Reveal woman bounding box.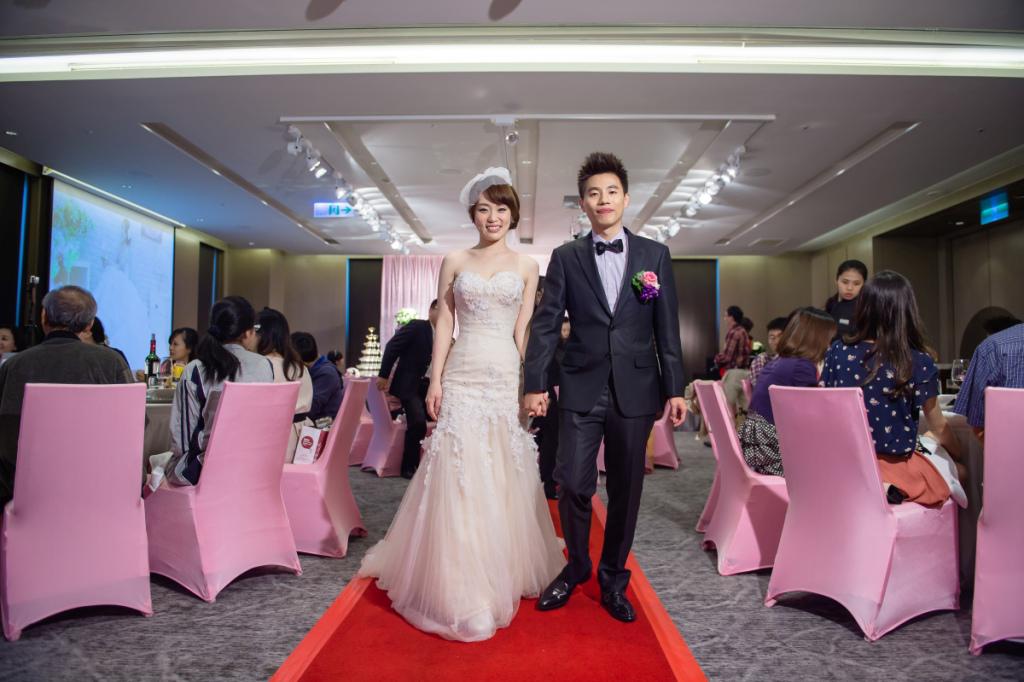
Revealed: (x1=159, y1=322, x2=201, y2=378).
